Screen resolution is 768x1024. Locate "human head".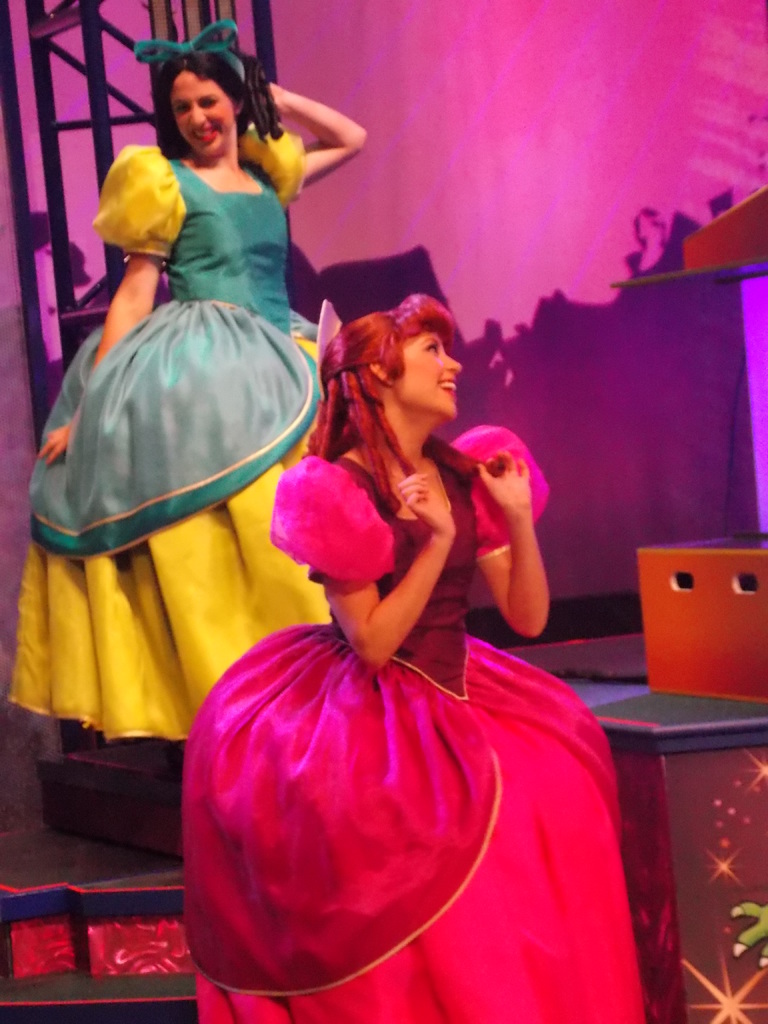
bbox=(135, 29, 273, 157).
